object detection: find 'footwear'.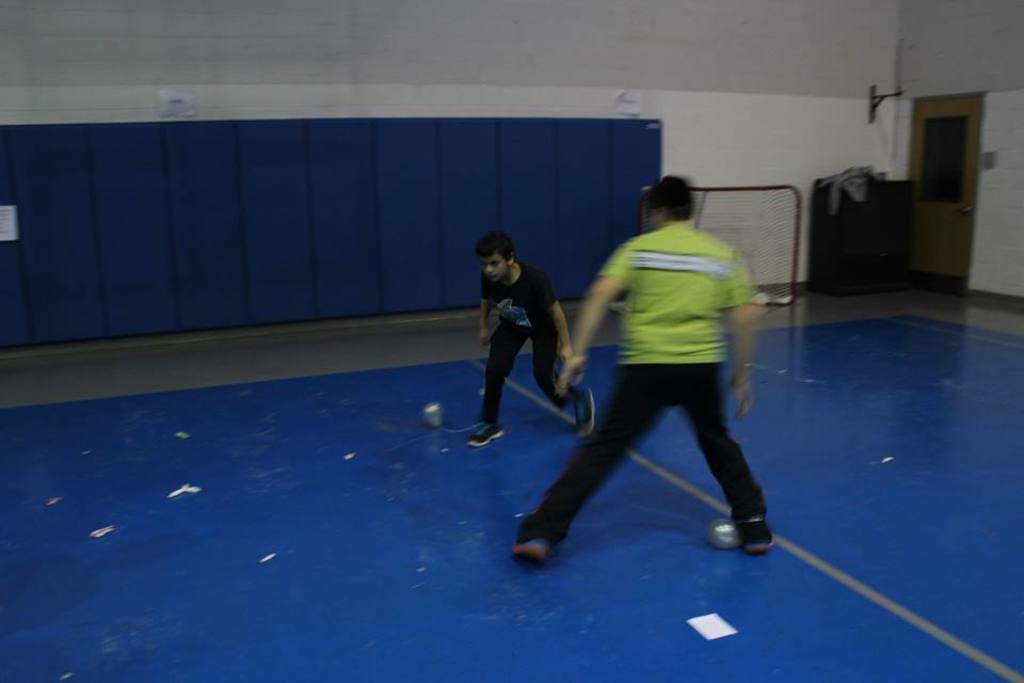
pyautogui.locateOnScreen(574, 392, 595, 438).
